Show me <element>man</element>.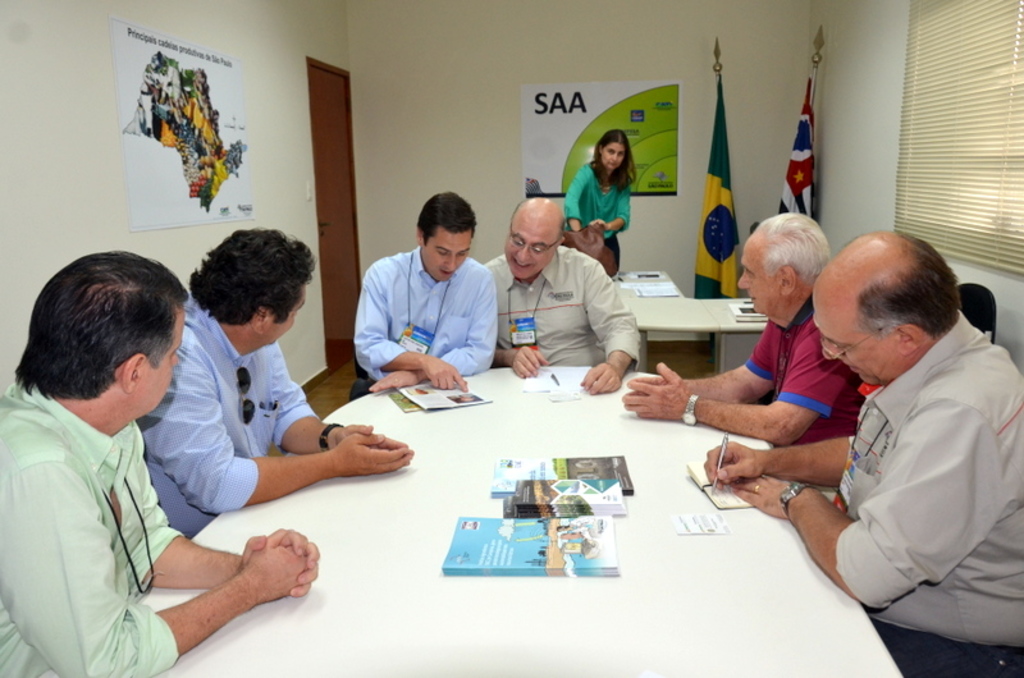
<element>man</element> is here: box(763, 209, 1021, 638).
